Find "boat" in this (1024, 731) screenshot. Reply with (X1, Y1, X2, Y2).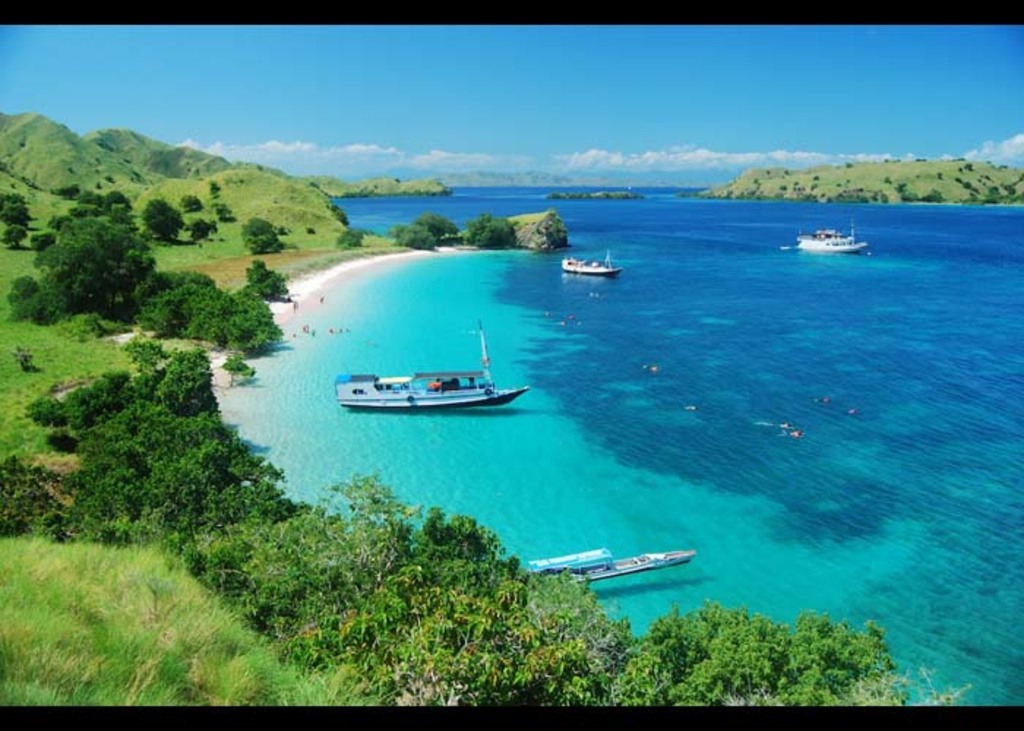
(331, 335, 535, 420).
